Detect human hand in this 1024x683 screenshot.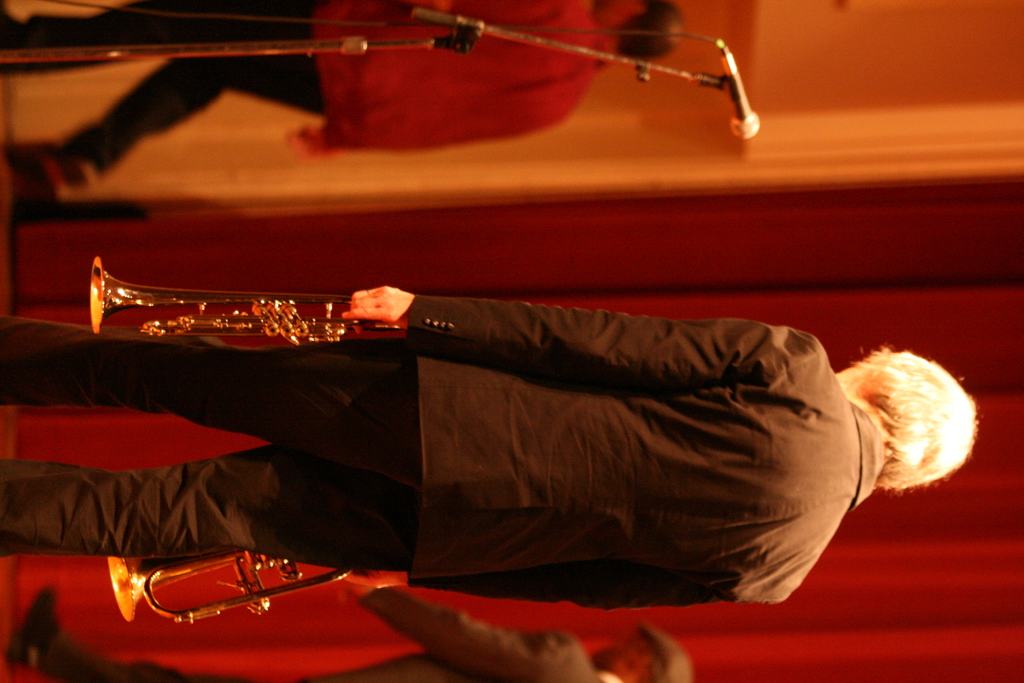
Detection: crop(284, 120, 335, 163).
